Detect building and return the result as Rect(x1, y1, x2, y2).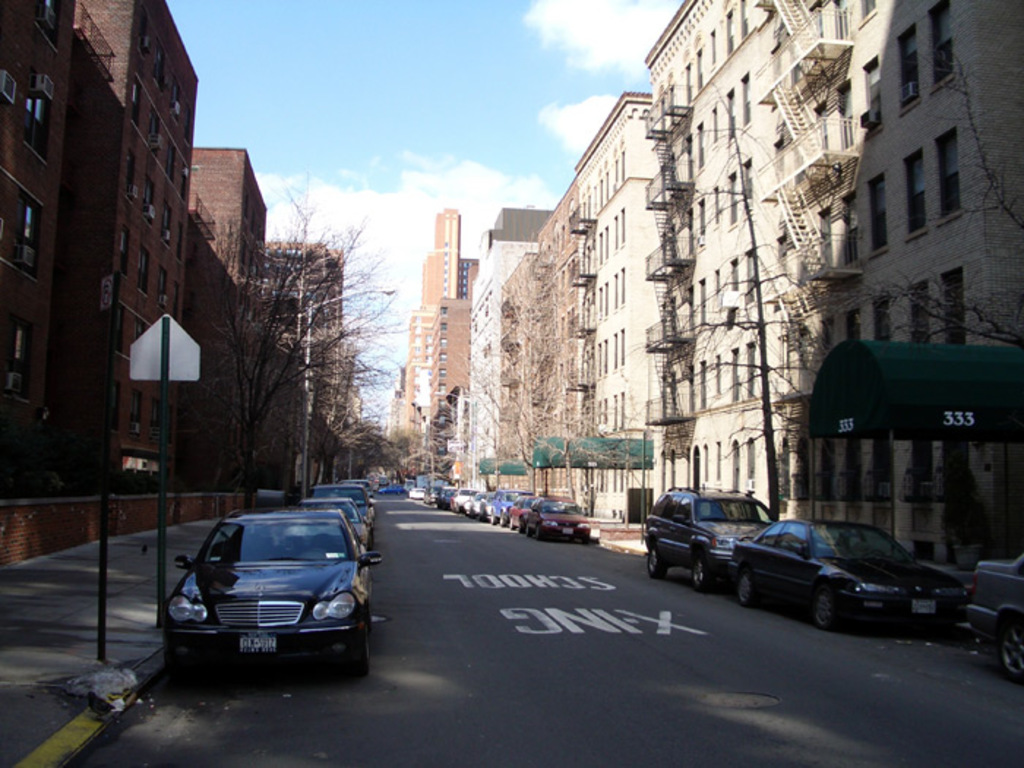
Rect(0, 0, 60, 494).
